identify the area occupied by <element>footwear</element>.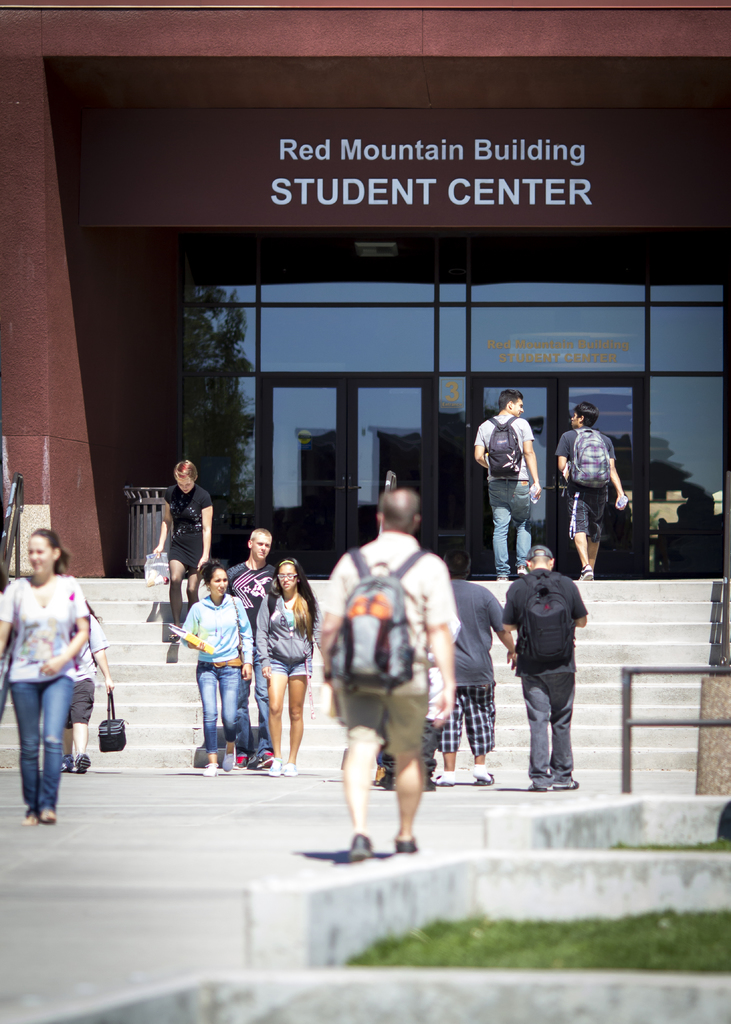
Area: [558, 779, 578, 790].
